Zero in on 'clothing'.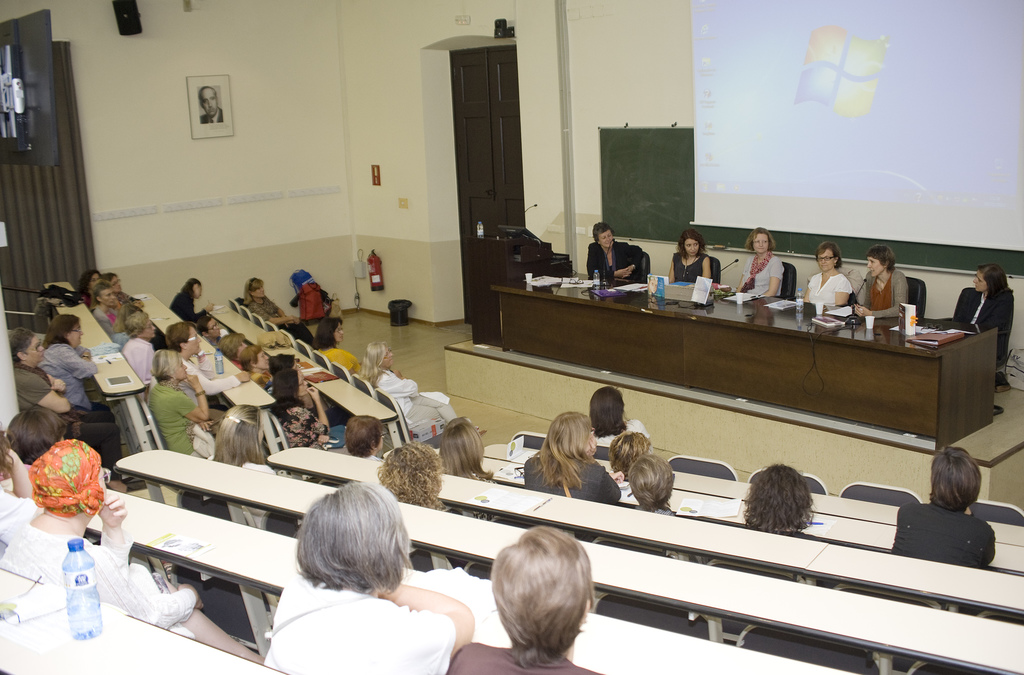
Zeroed in: pyautogui.locateOnScreen(246, 296, 316, 342).
